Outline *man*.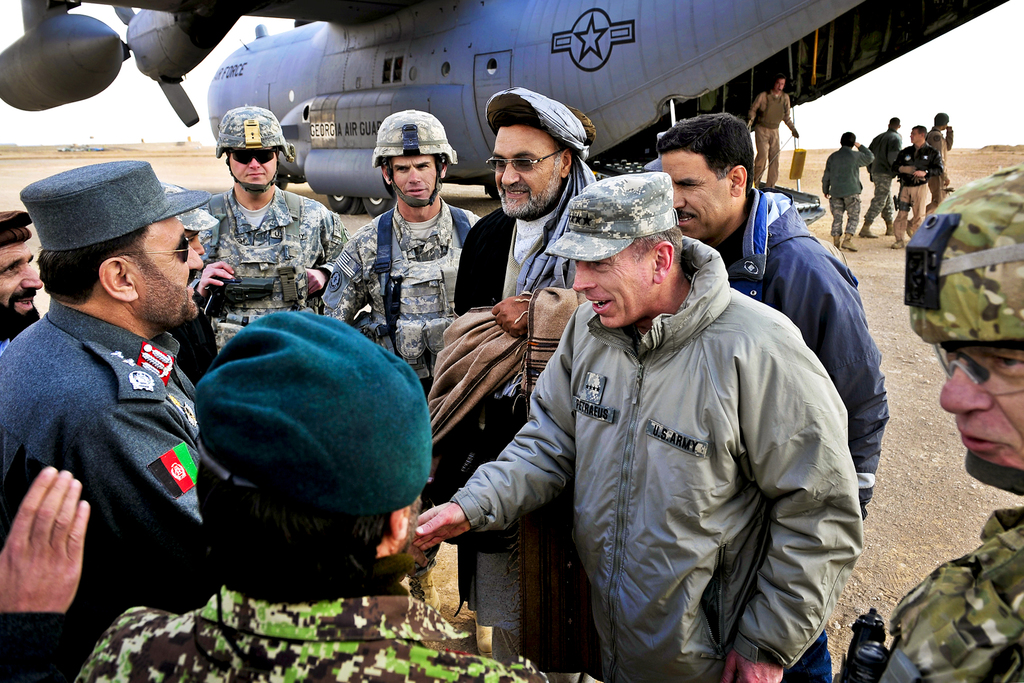
Outline: <region>905, 113, 955, 237</region>.
